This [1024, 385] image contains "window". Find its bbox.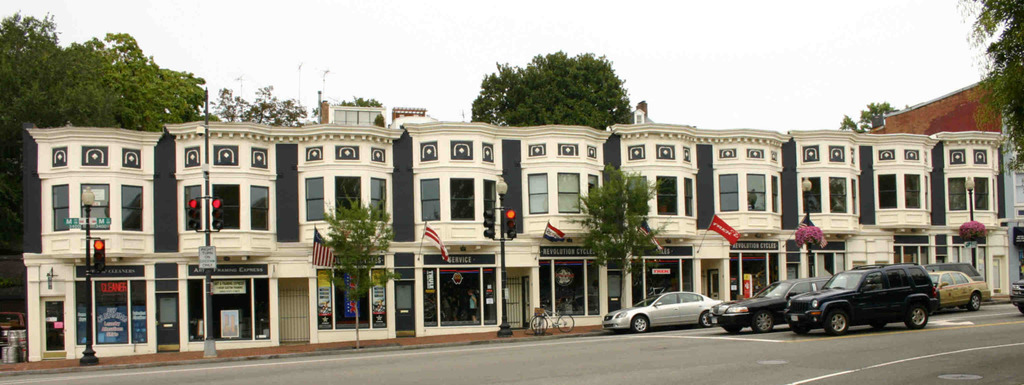
pyautogui.locateOnScreen(828, 175, 845, 213).
